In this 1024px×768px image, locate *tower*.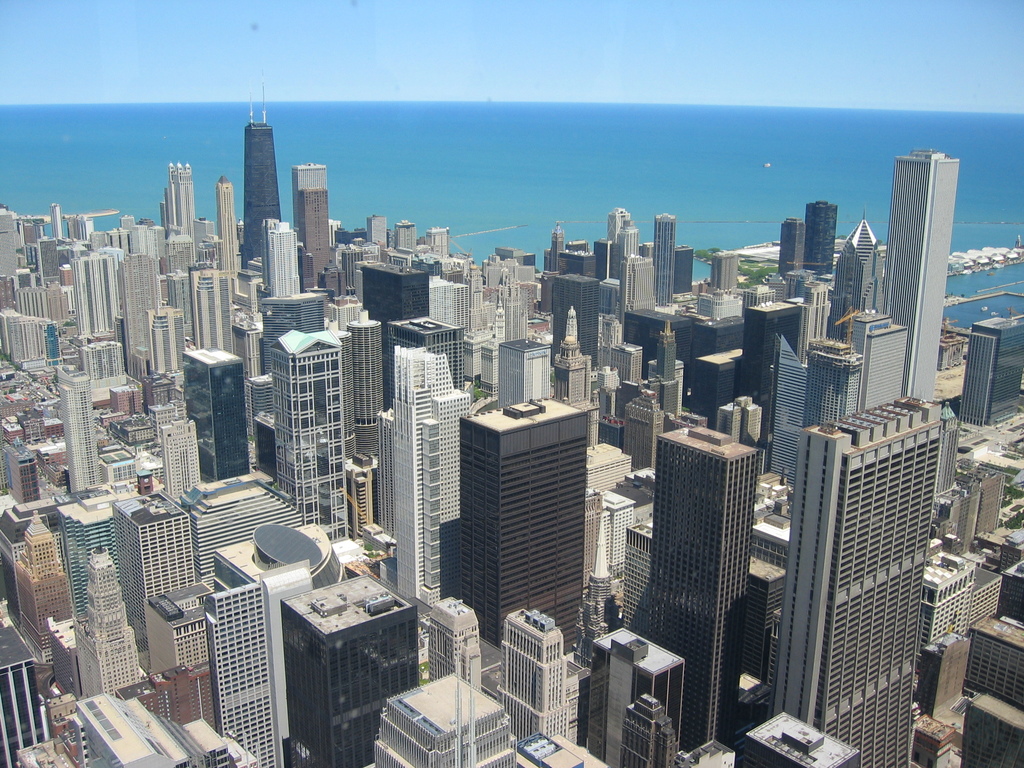
Bounding box: 556/245/596/286.
